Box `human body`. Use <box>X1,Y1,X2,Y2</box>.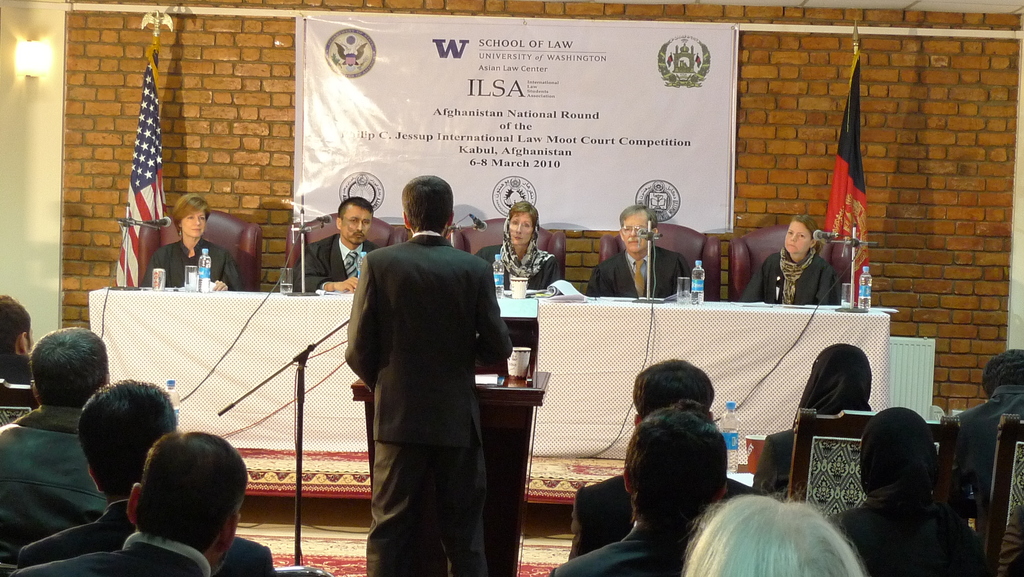
<box>826,498,989,576</box>.
